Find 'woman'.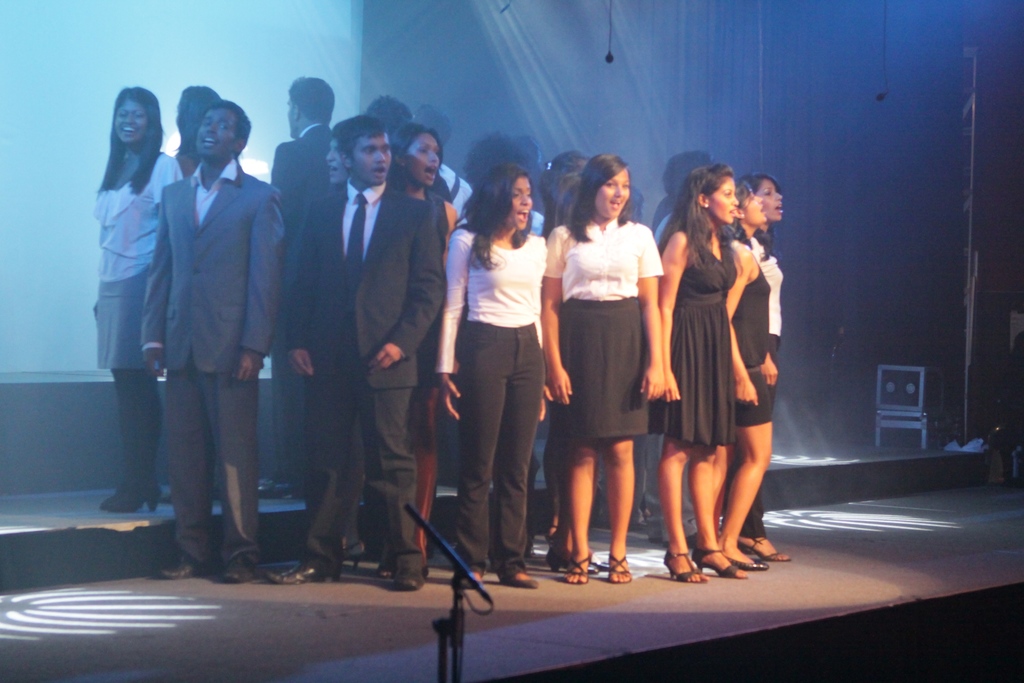
426/152/544/577.
